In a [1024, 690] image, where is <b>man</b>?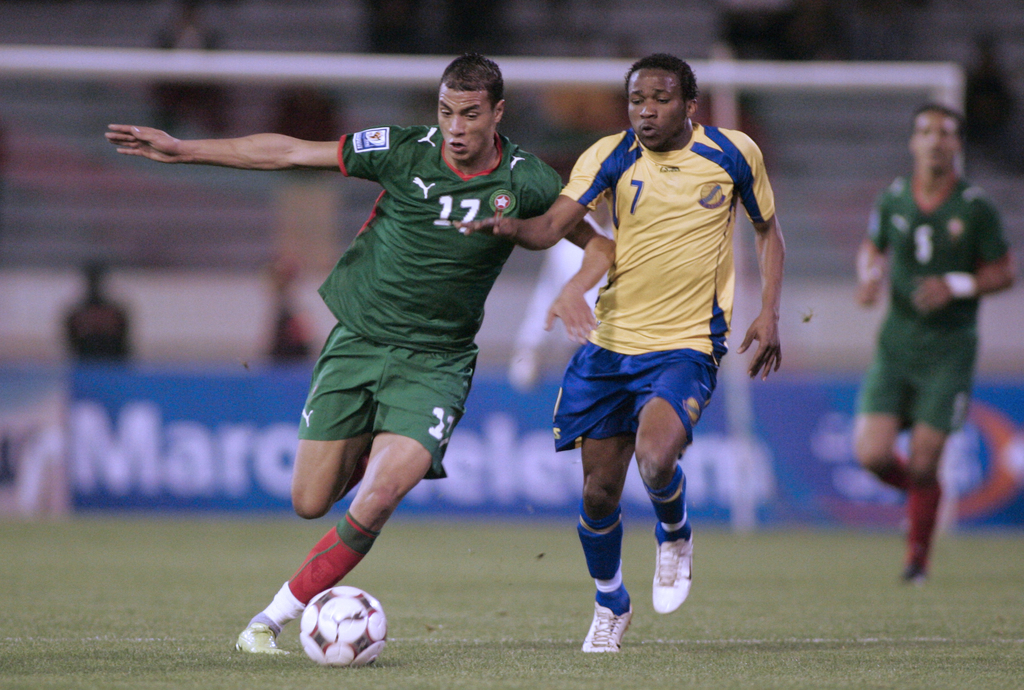
bbox=(531, 63, 785, 629).
